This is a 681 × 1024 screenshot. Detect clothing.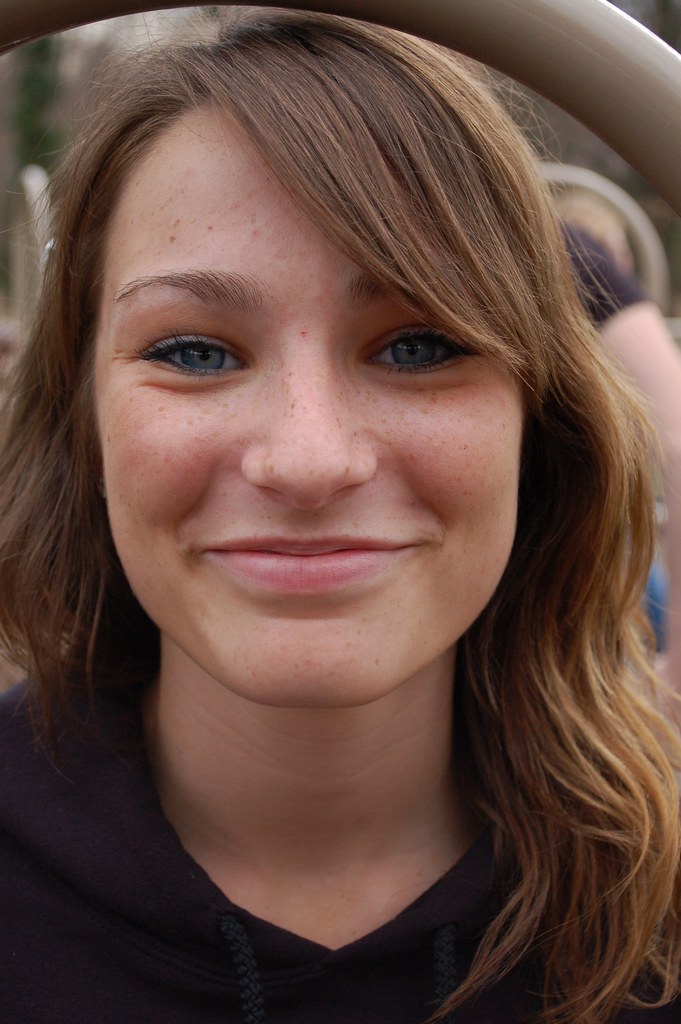
Rect(3, 618, 680, 1019).
